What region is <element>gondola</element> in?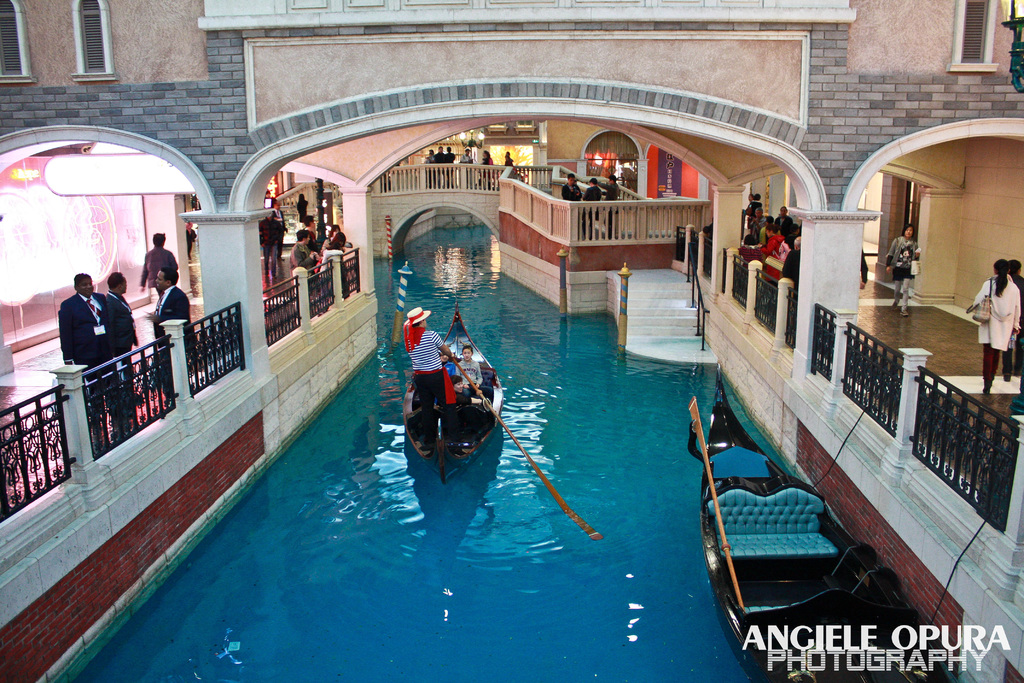
{"left": 690, "top": 357, "right": 906, "bottom": 682}.
